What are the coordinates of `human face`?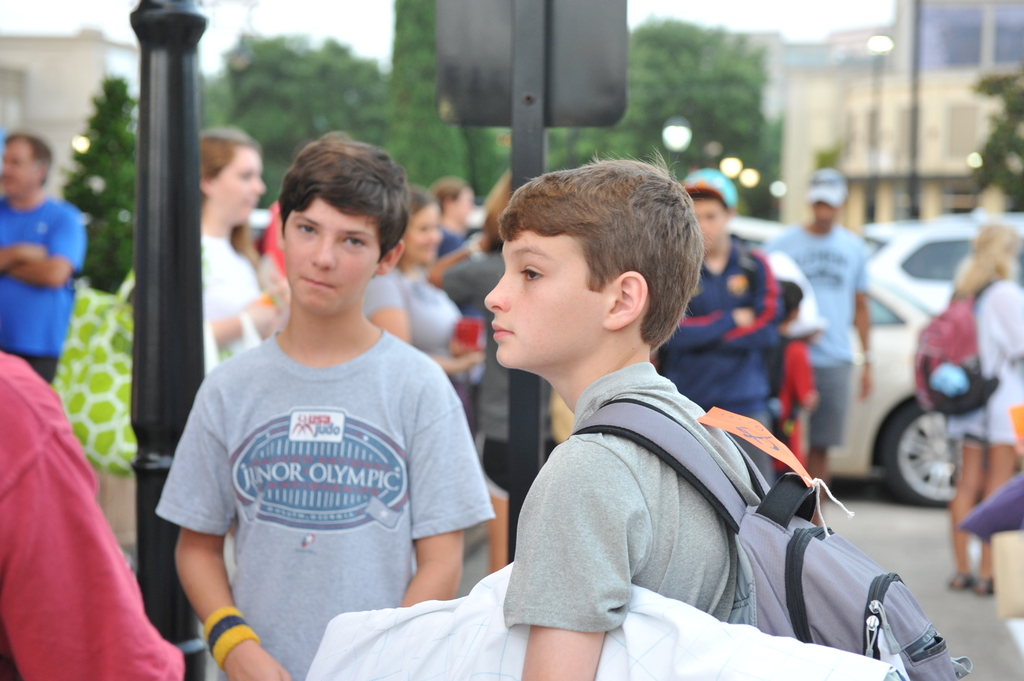
(287,193,378,312).
